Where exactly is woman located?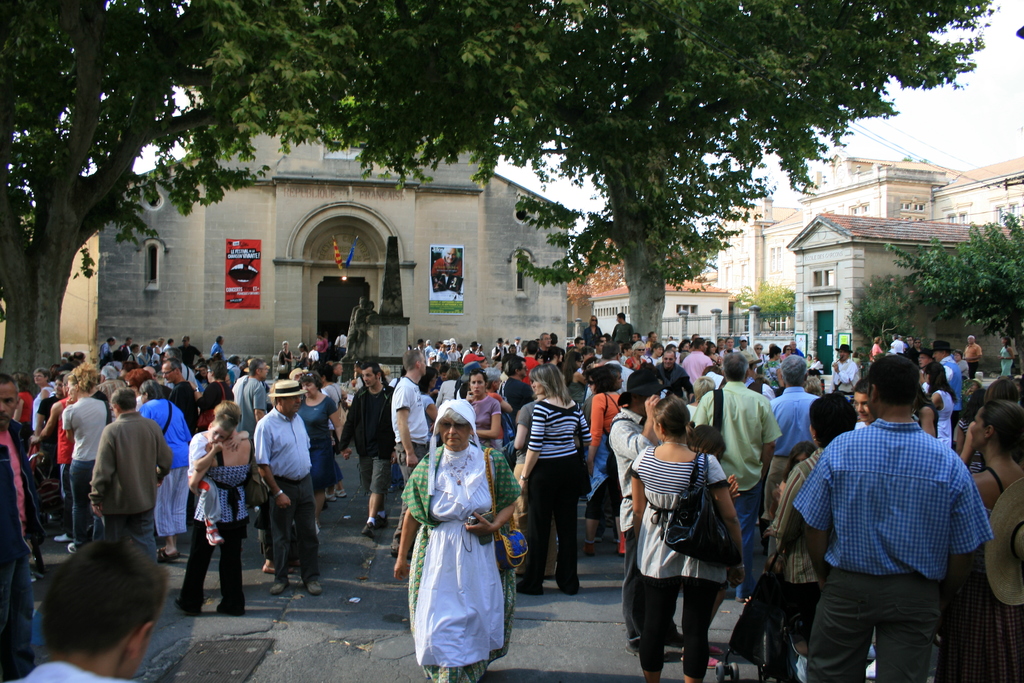
Its bounding box is select_region(781, 345, 792, 360).
